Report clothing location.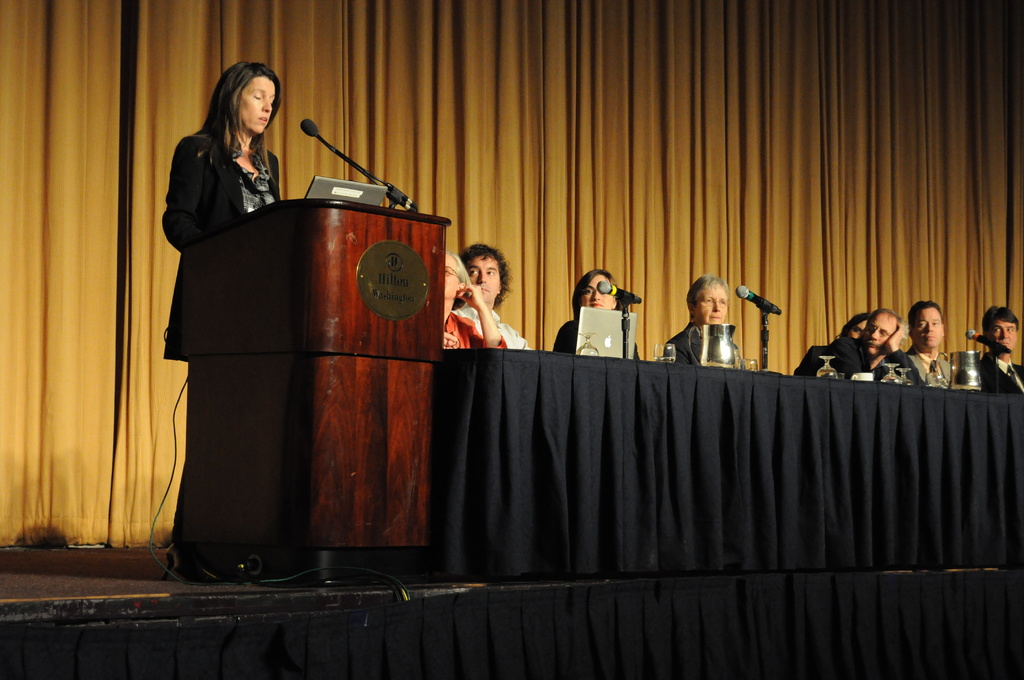
Report: crop(157, 132, 284, 549).
